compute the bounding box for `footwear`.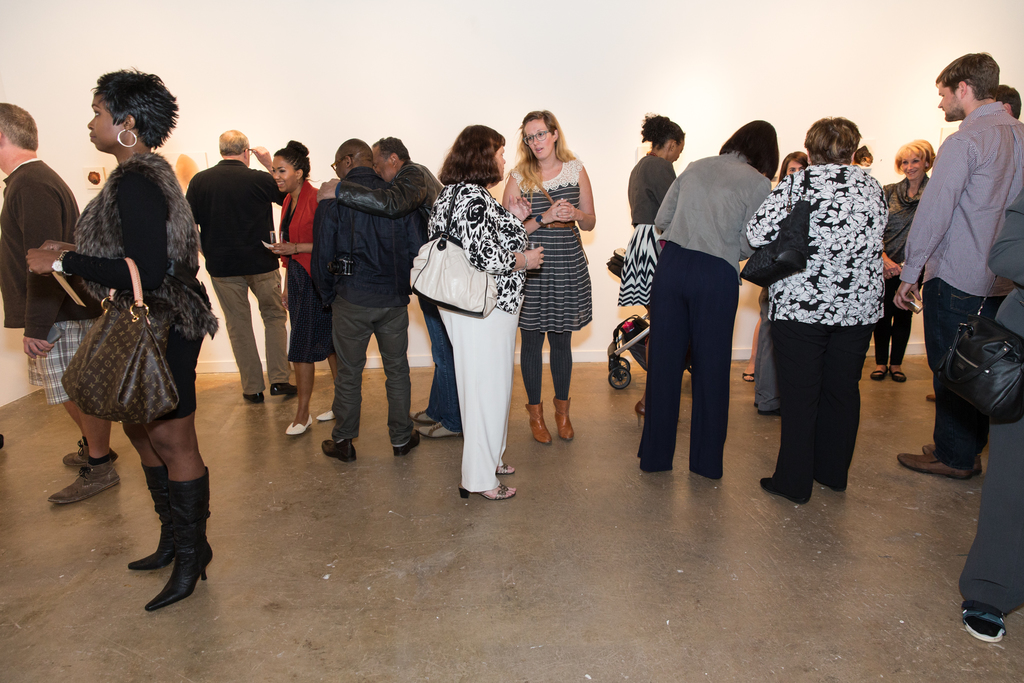
524 400 551 443.
